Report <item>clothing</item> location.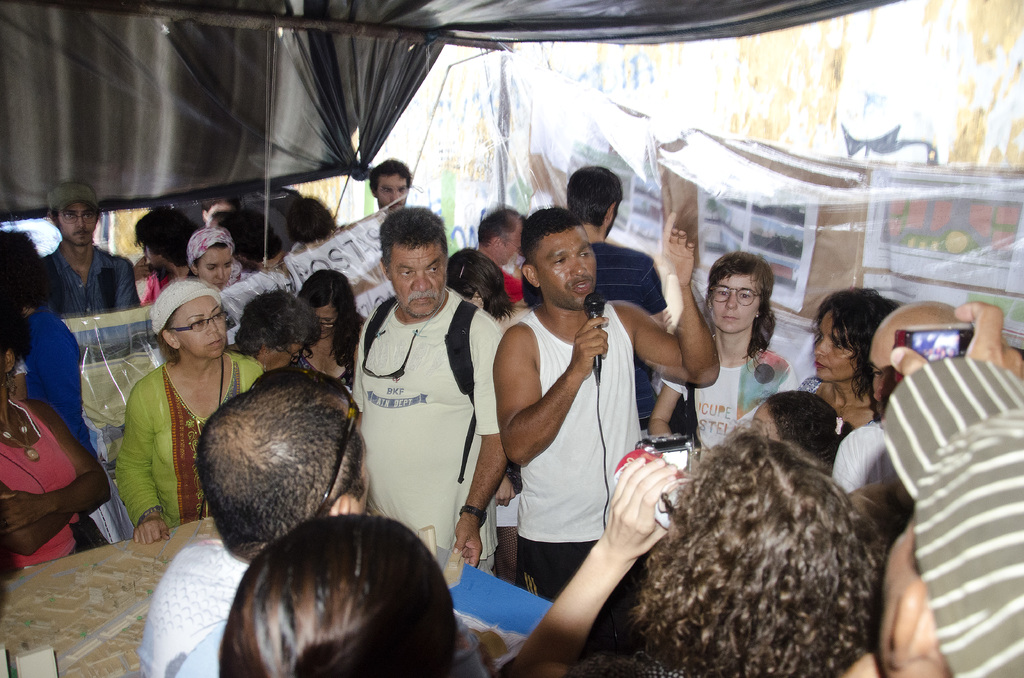
Report: [136,542,246,677].
